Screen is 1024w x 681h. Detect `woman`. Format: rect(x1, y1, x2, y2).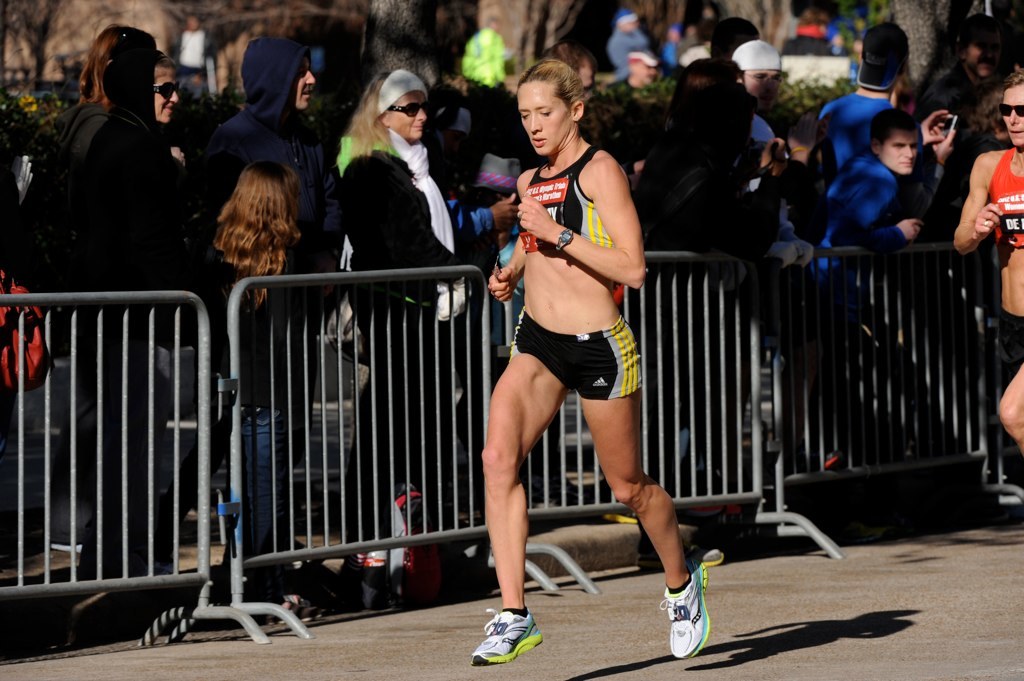
rect(951, 71, 1023, 467).
